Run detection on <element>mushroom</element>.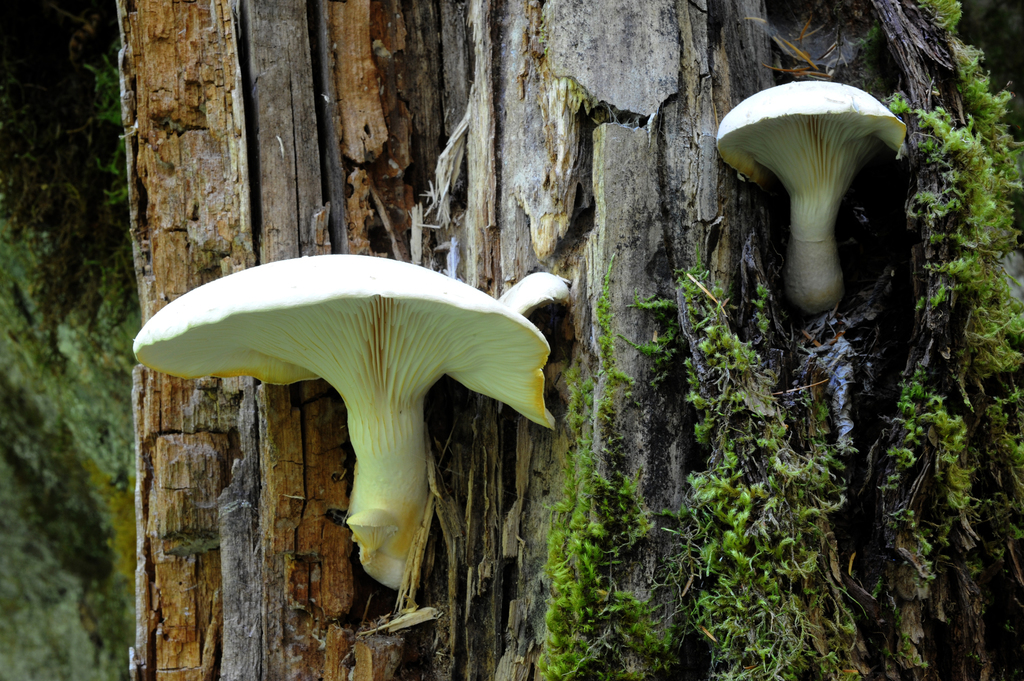
Result: BBox(131, 256, 570, 591).
